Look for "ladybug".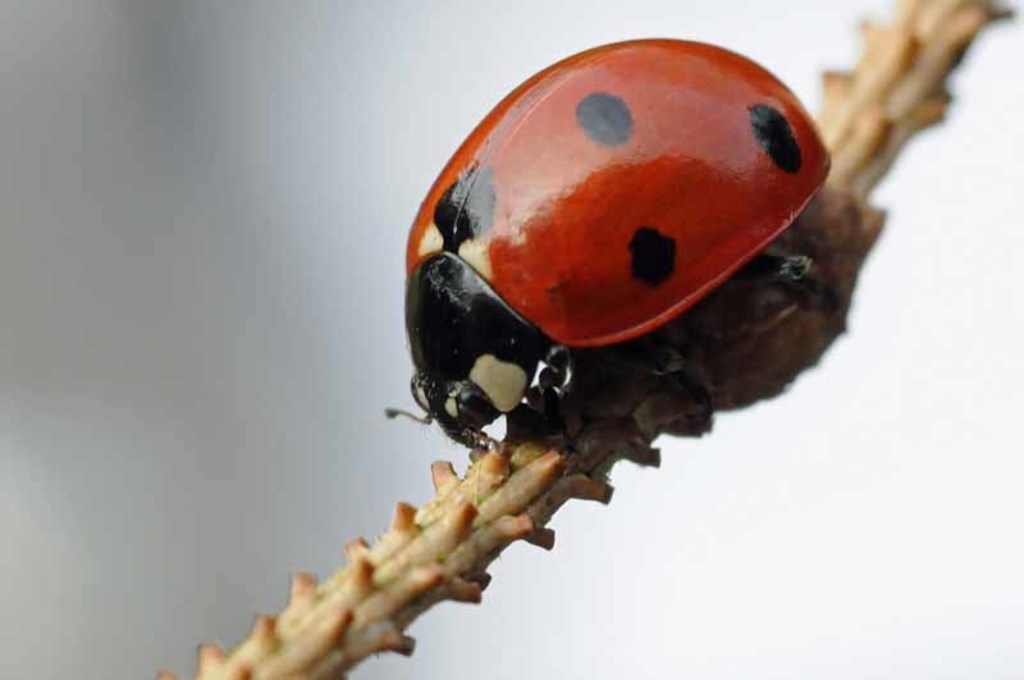
Found: (376, 35, 837, 460).
